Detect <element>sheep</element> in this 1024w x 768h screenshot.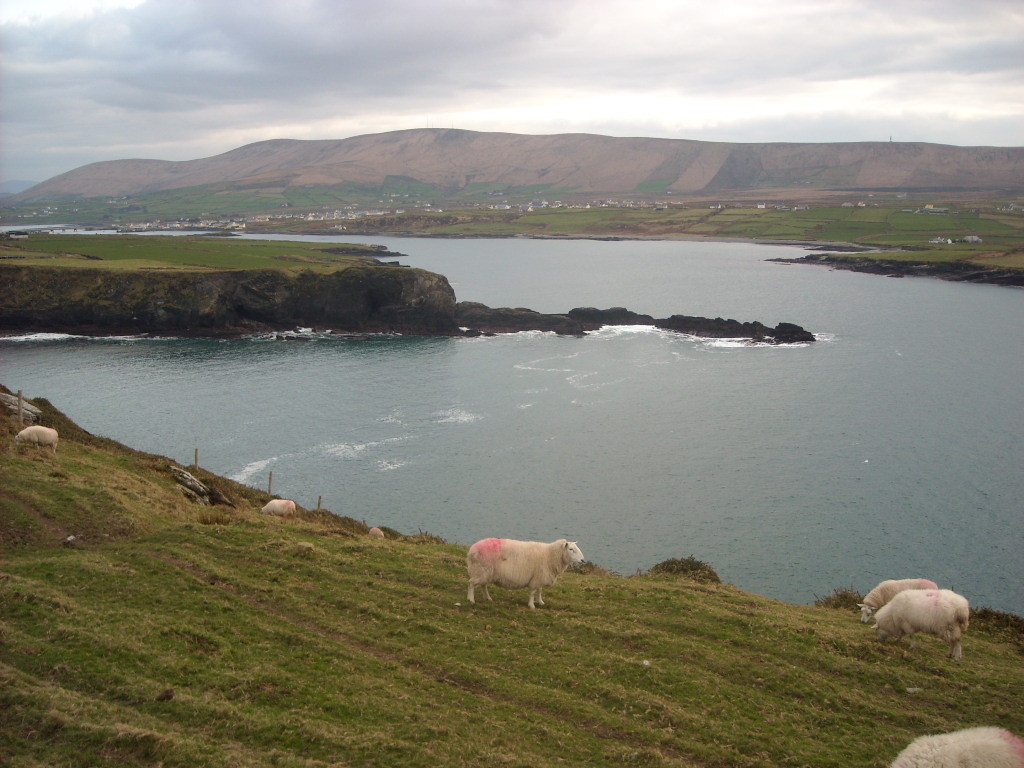
Detection: 855 577 934 618.
